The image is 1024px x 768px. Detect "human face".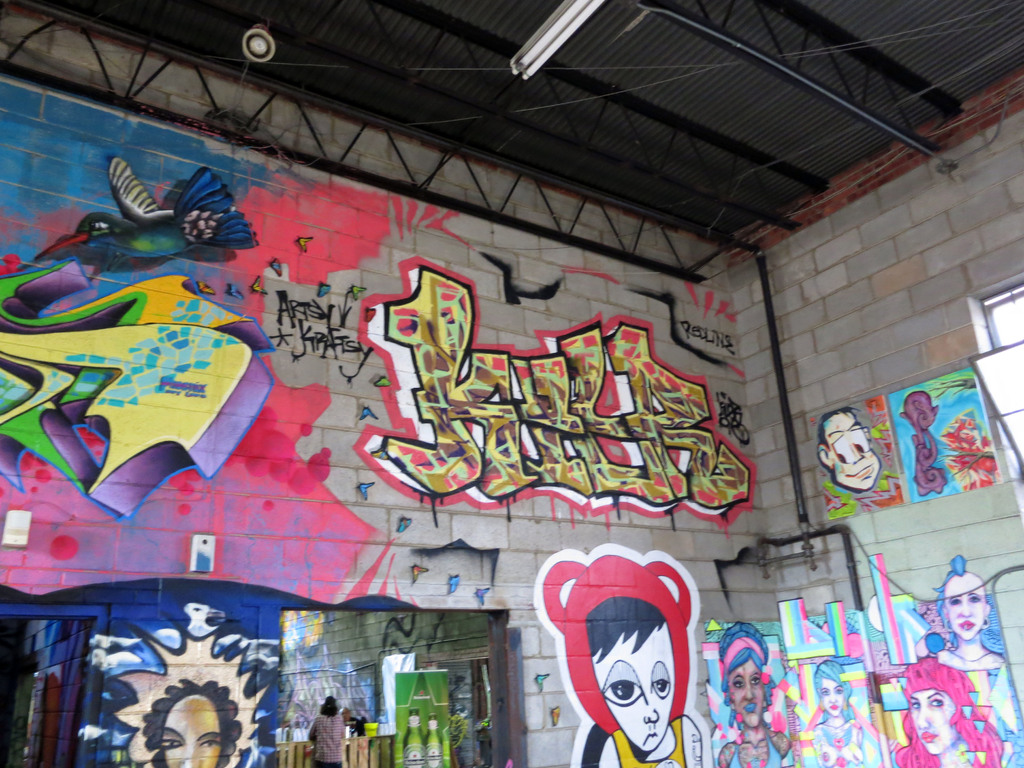
Detection: 909,691,953,753.
